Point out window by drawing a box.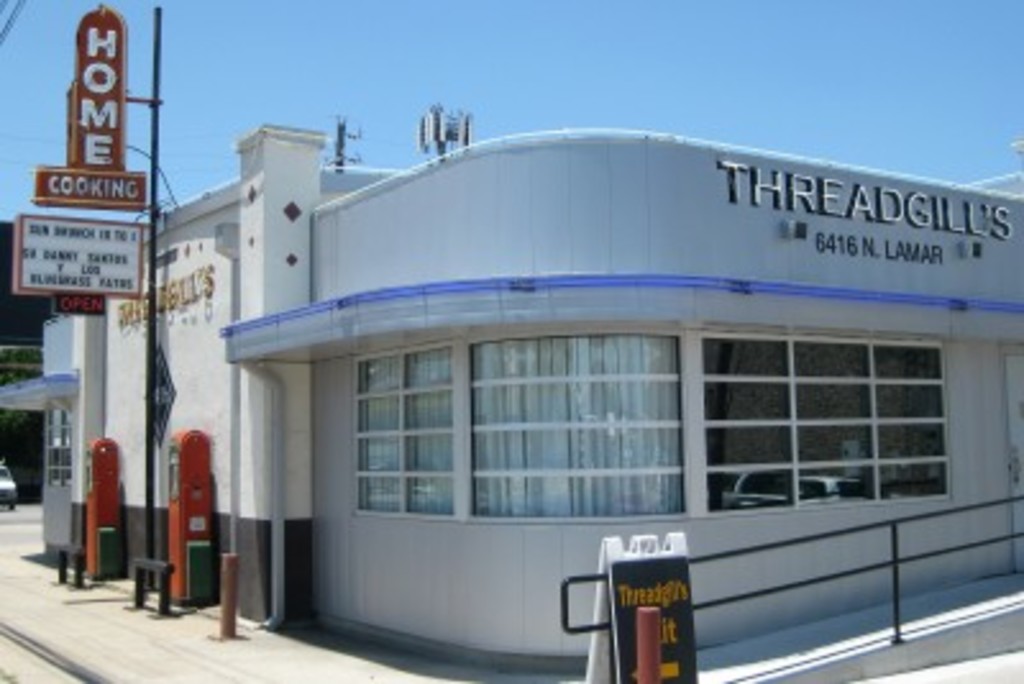
x1=41, y1=405, x2=74, y2=484.
